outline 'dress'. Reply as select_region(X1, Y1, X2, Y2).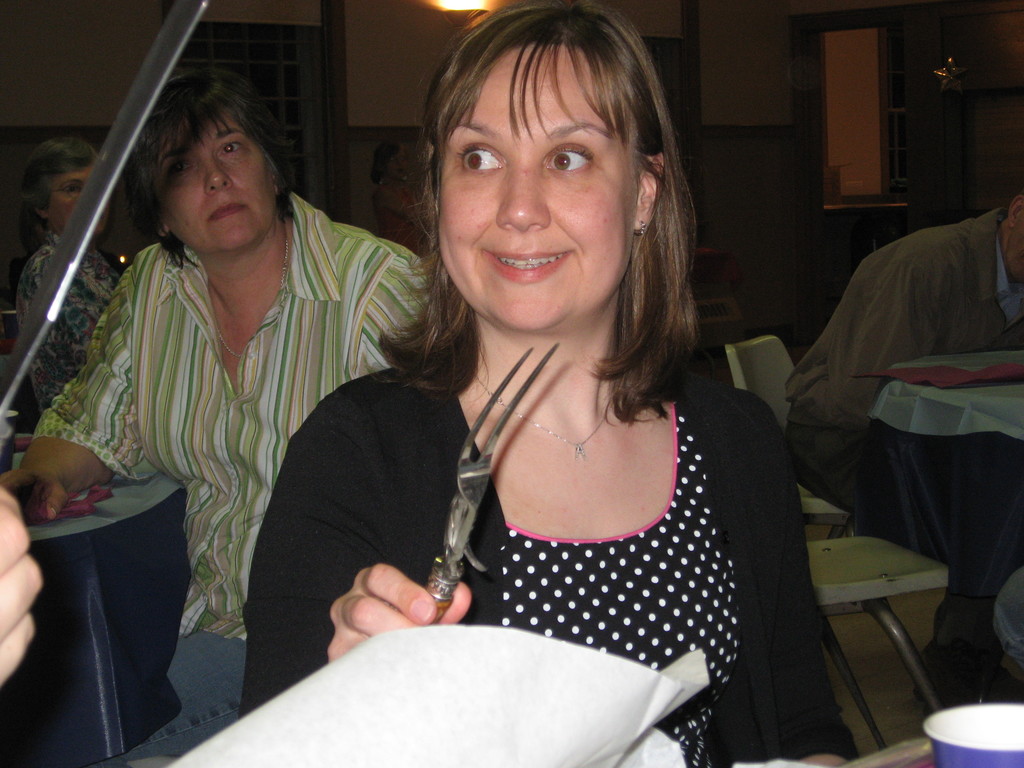
select_region(238, 363, 860, 767).
